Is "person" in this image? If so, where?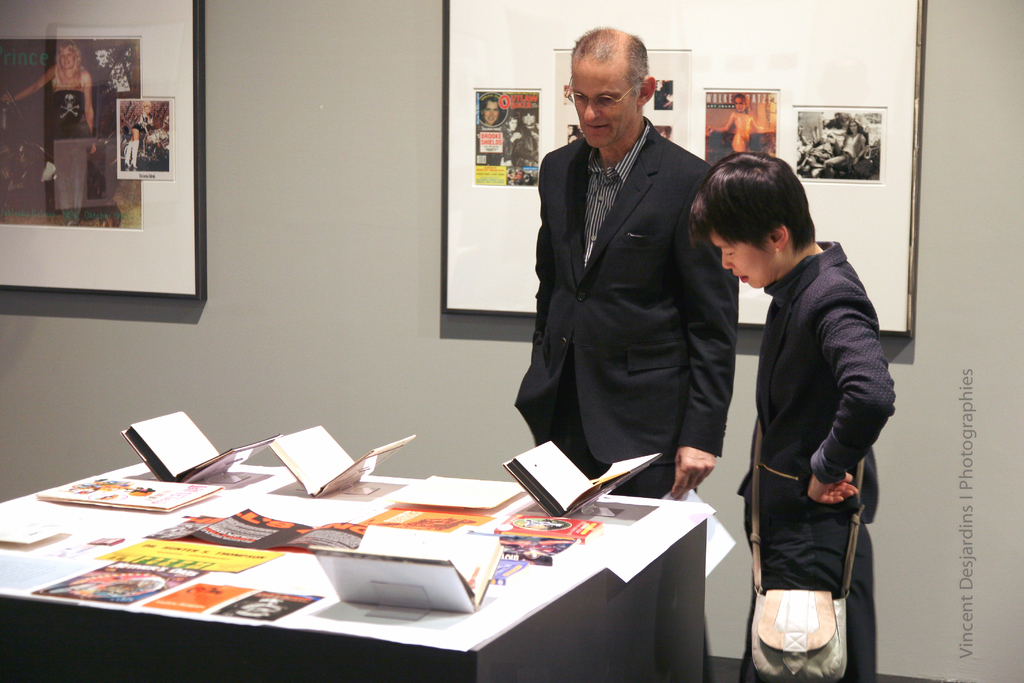
Yes, at x1=516, y1=25, x2=740, y2=506.
